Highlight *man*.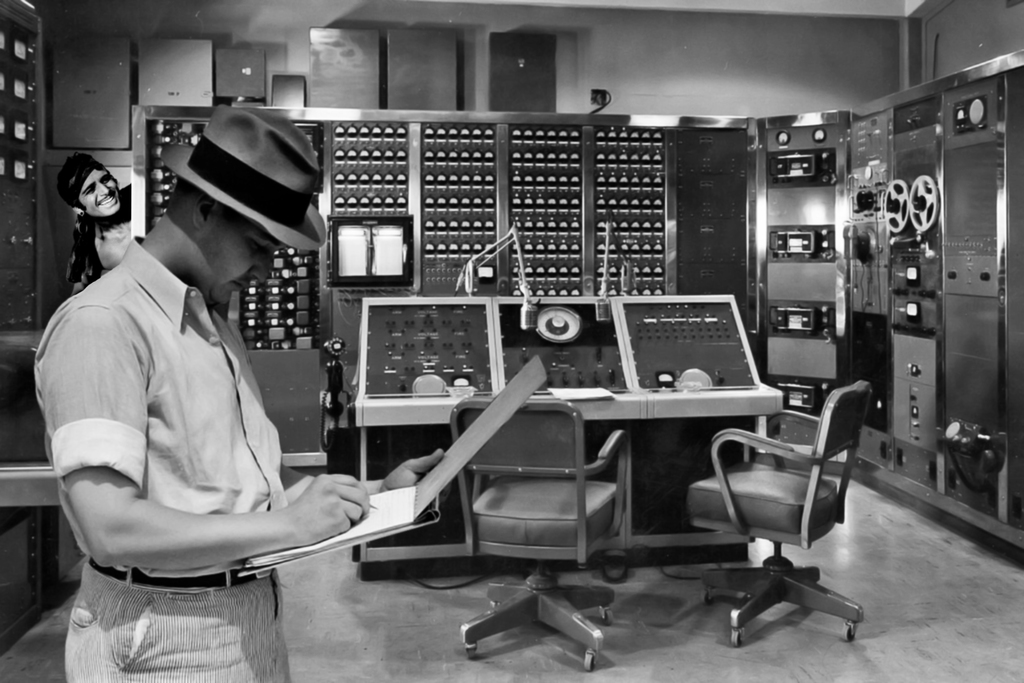
Highlighted region: pyautogui.locateOnScreen(31, 104, 445, 682).
